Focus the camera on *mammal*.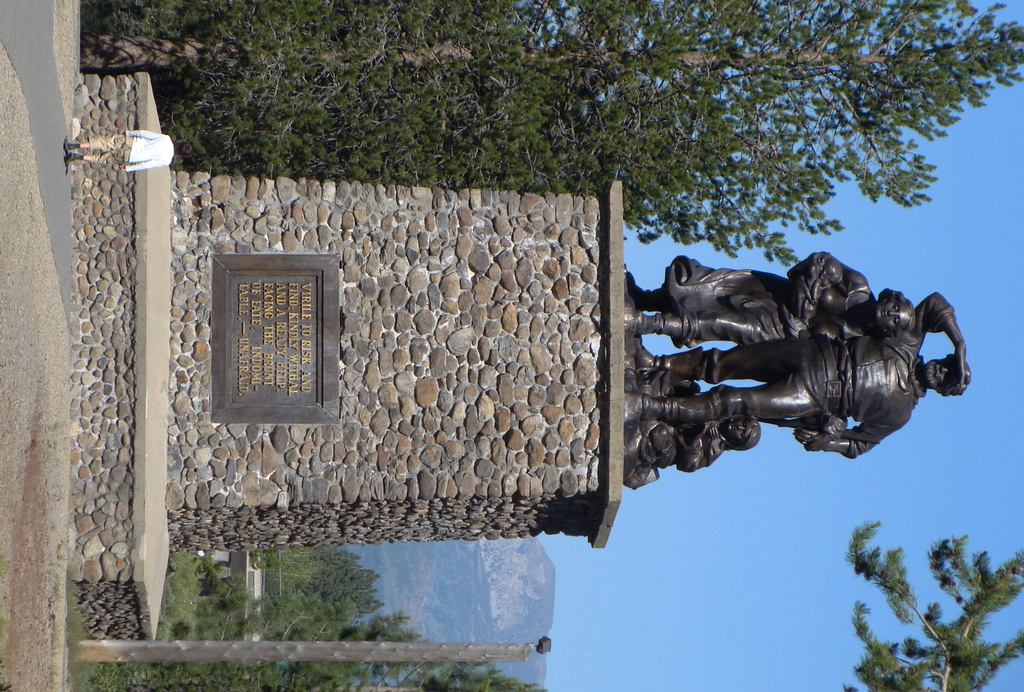
Focus region: <bbox>63, 128, 195, 172</bbox>.
